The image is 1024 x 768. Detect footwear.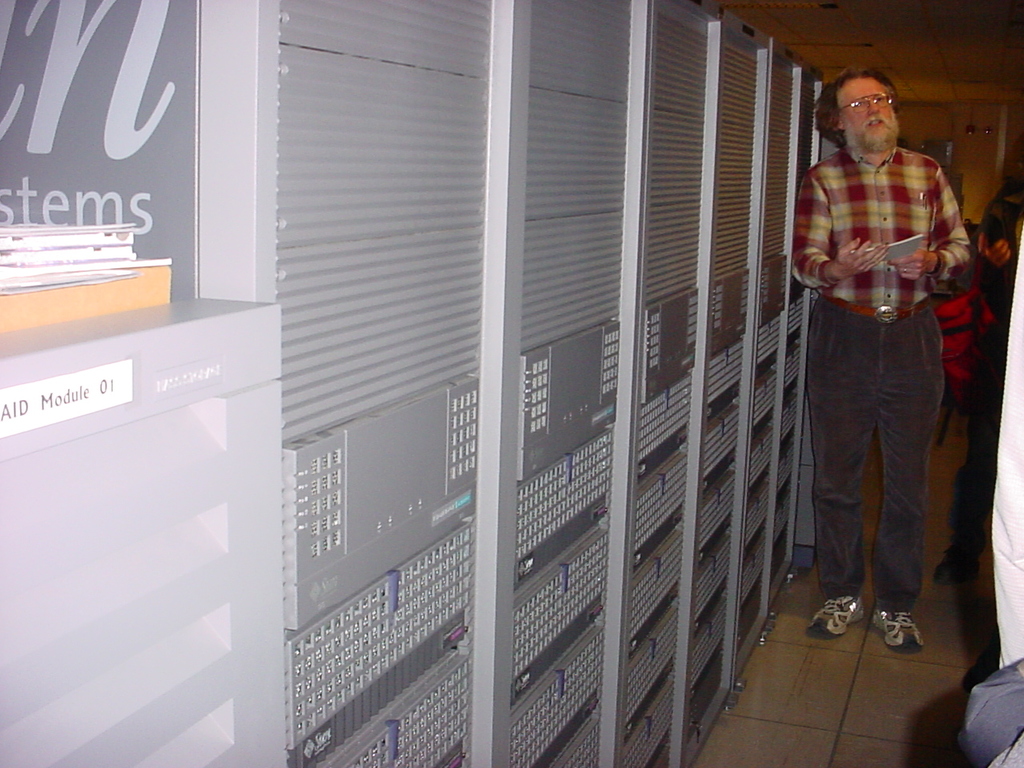
Detection: 871 612 923 652.
